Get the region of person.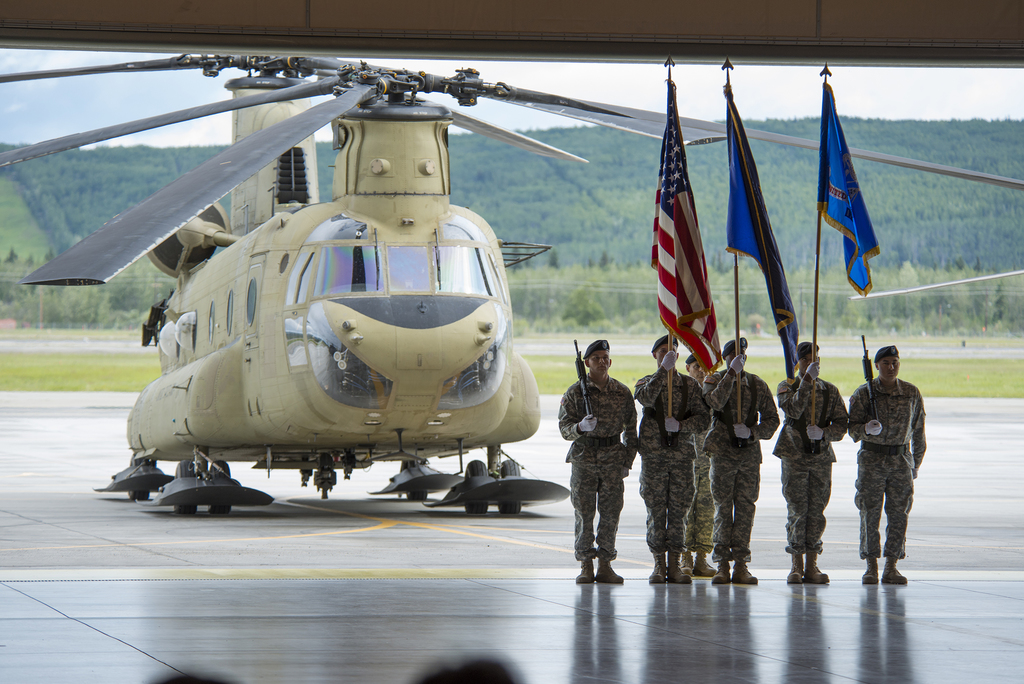
select_region(684, 351, 716, 578).
